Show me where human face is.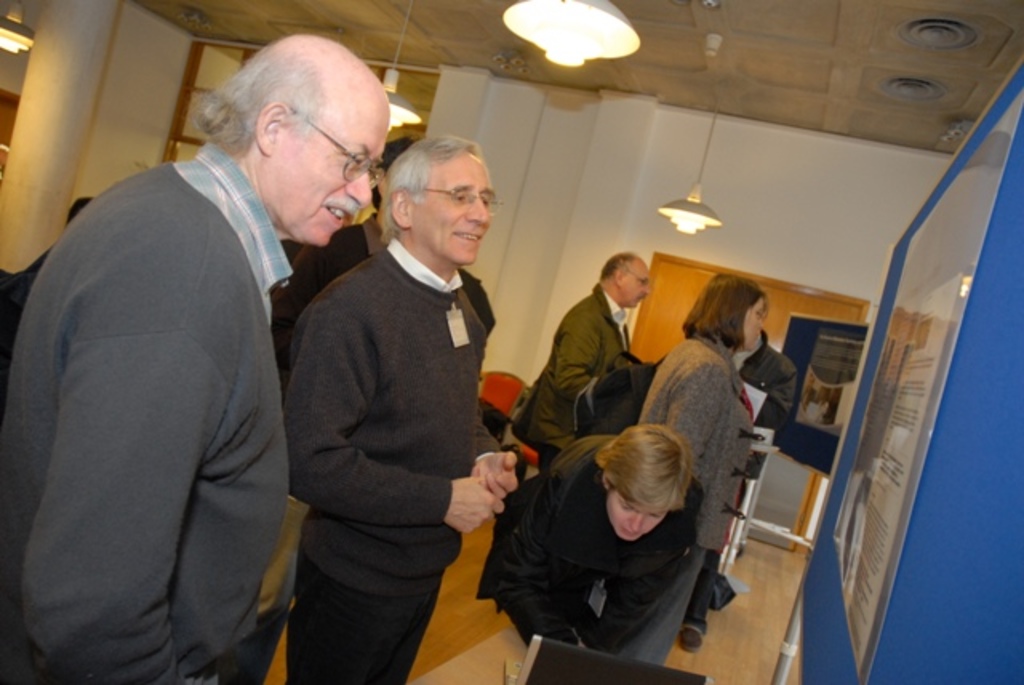
human face is at <region>622, 262, 651, 307</region>.
